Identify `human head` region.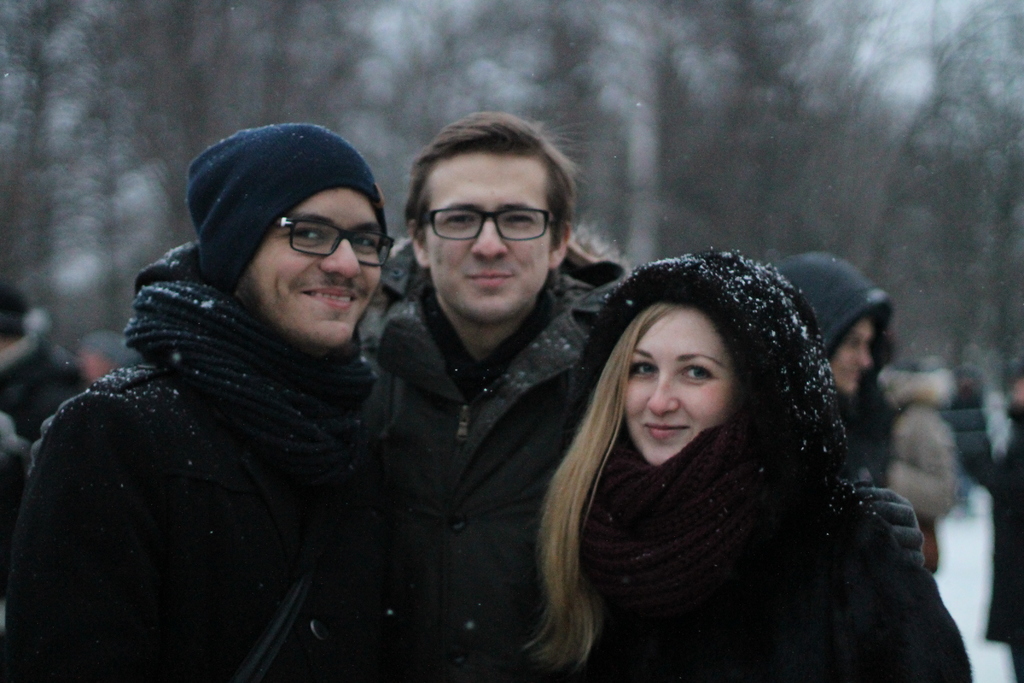
Region: 612, 277, 772, 463.
